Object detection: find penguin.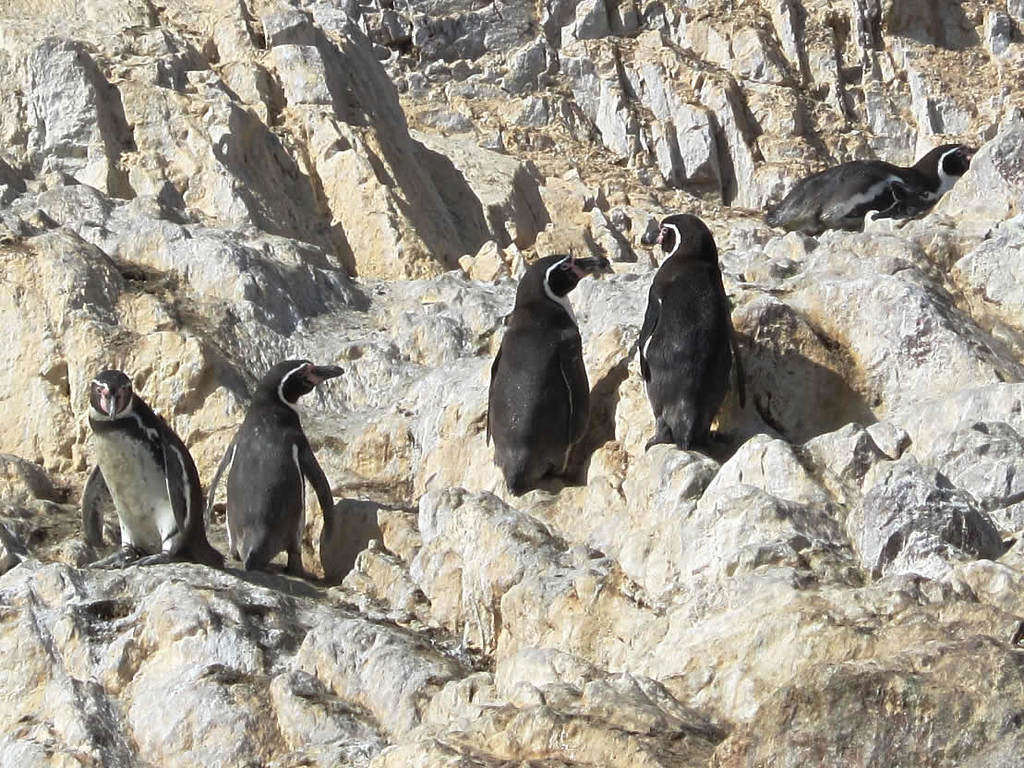
box(484, 248, 597, 498).
